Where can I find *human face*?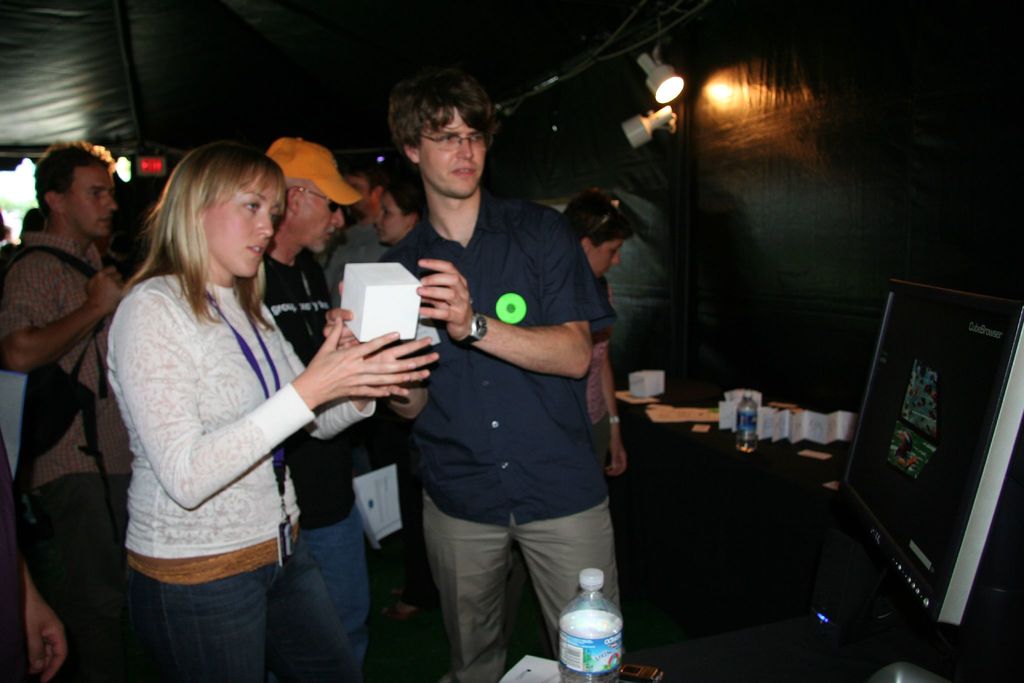
You can find it at [left=203, top=176, right=278, bottom=272].
